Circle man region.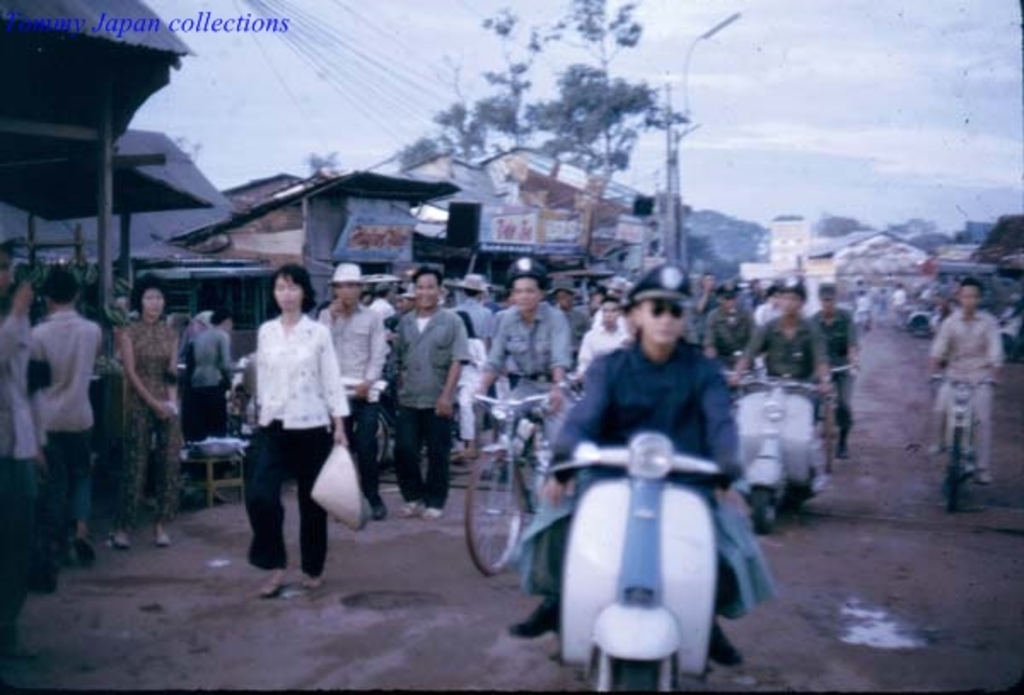
Region: {"x1": 913, "y1": 277, "x2": 1004, "y2": 487}.
